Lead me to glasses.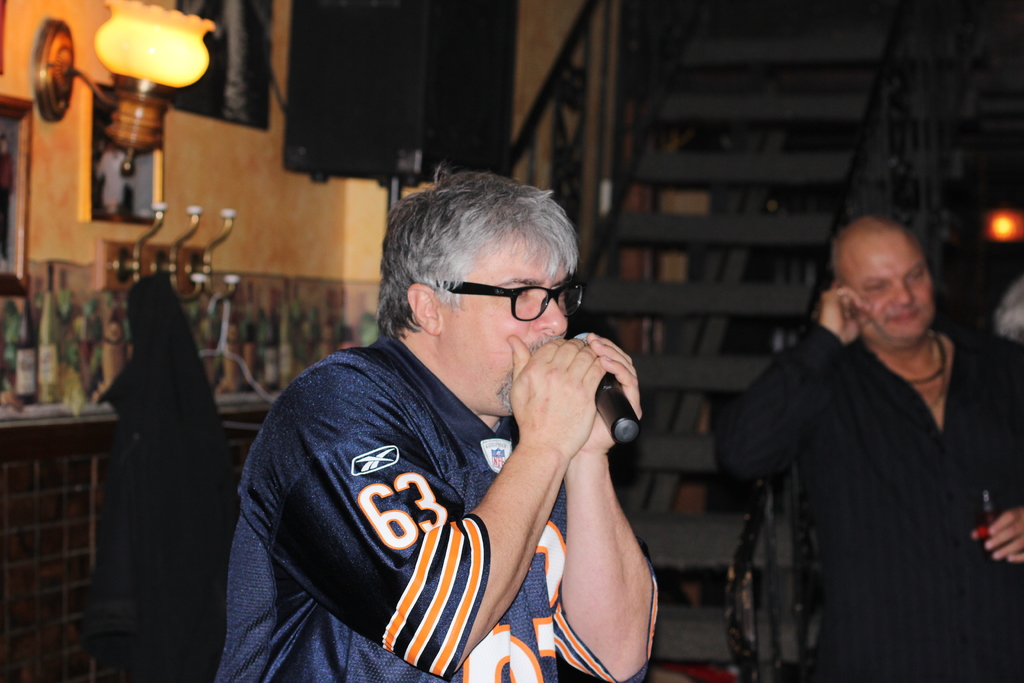
Lead to select_region(440, 281, 580, 332).
